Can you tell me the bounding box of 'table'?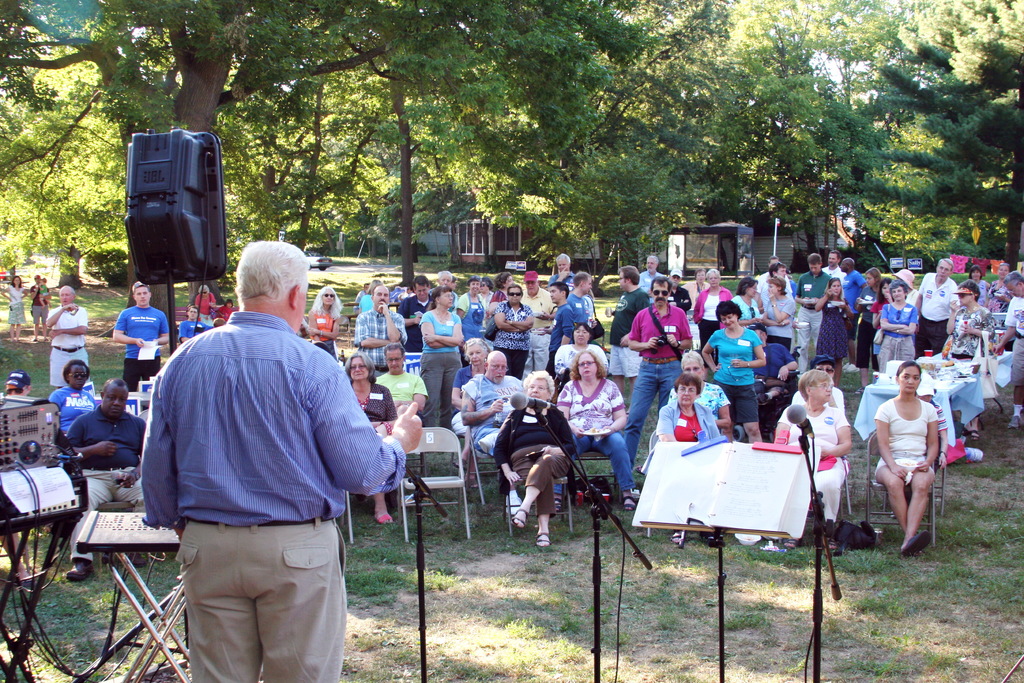
l=848, t=363, r=980, b=514.
